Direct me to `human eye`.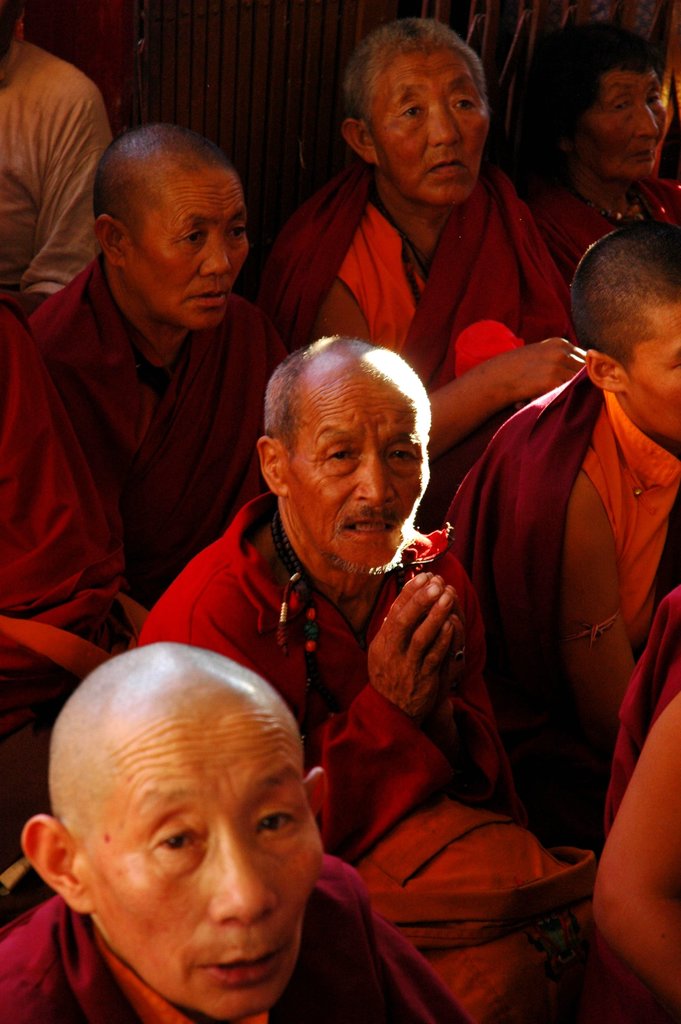
Direction: Rect(644, 90, 662, 113).
